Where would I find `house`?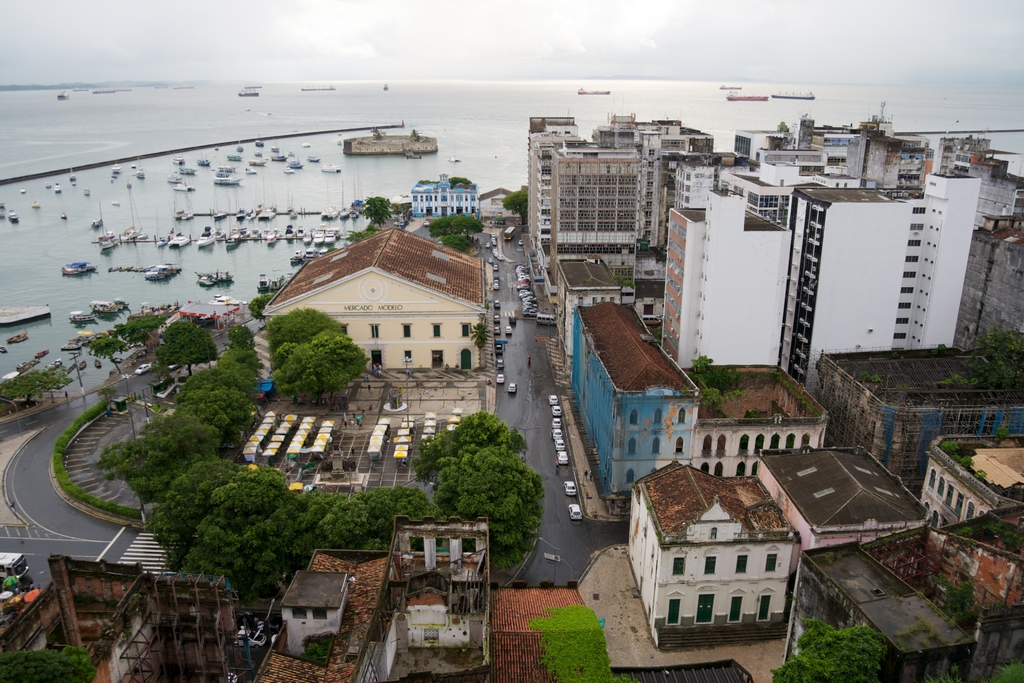
At pyautogui.locateOnScreen(481, 183, 535, 219).
